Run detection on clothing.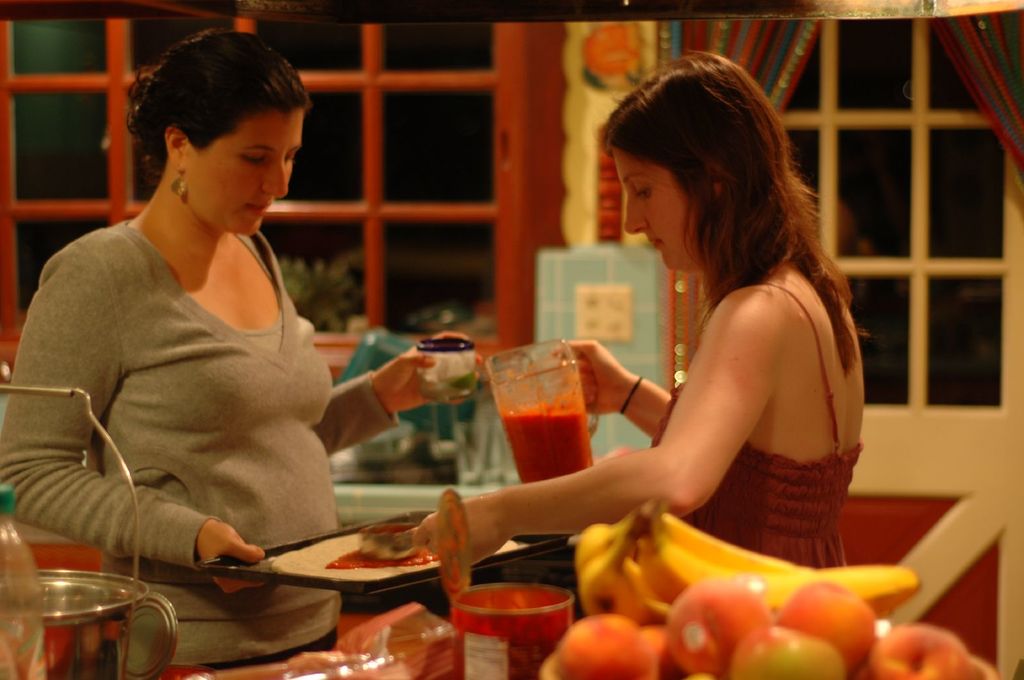
Result: x1=23, y1=171, x2=376, y2=595.
